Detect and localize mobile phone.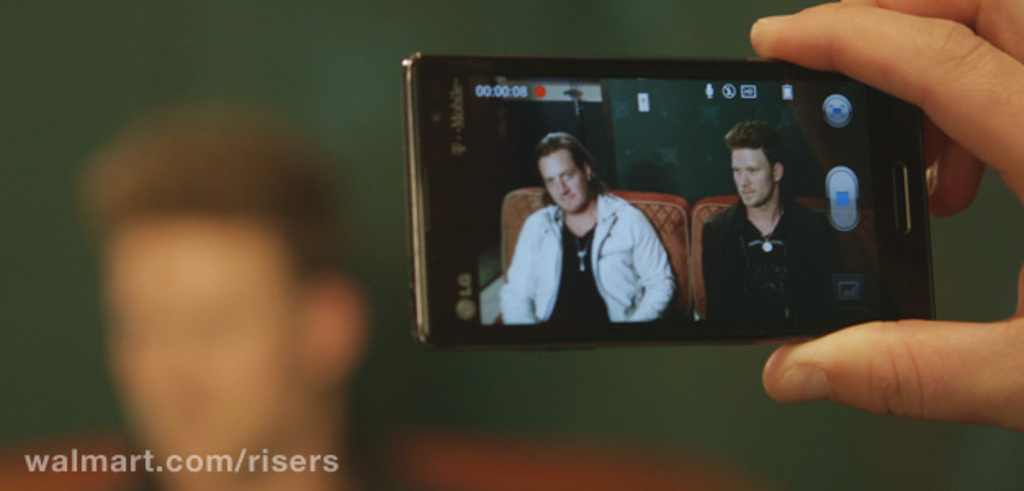
Localized at <region>394, 52, 939, 355</region>.
